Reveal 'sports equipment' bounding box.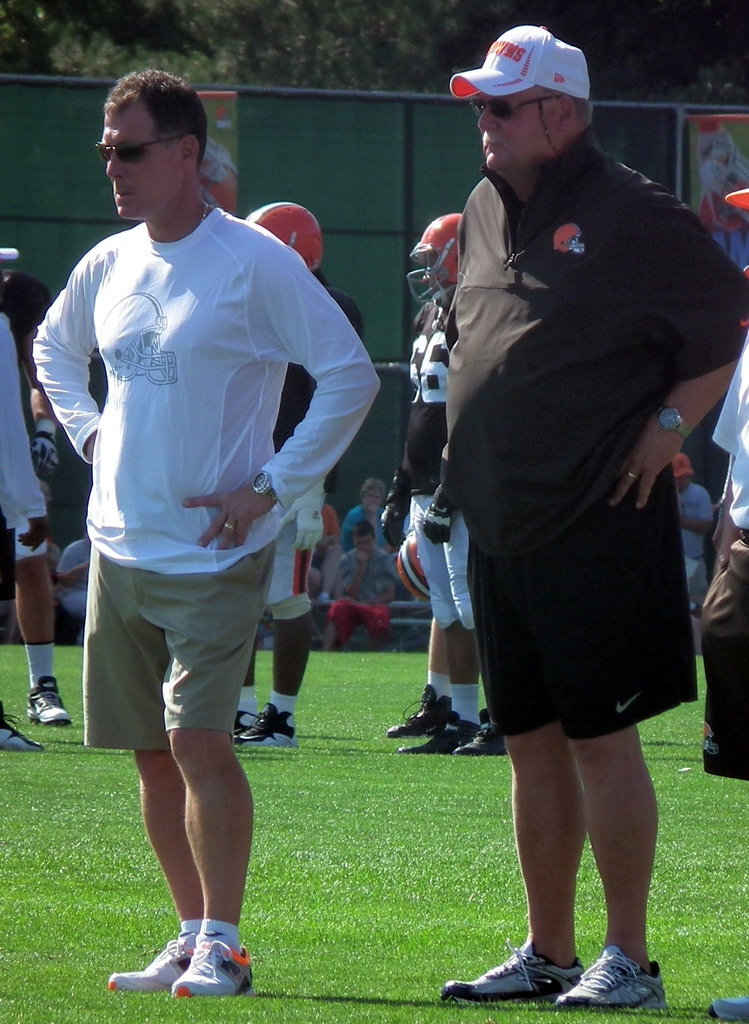
Revealed: crop(379, 478, 414, 551).
